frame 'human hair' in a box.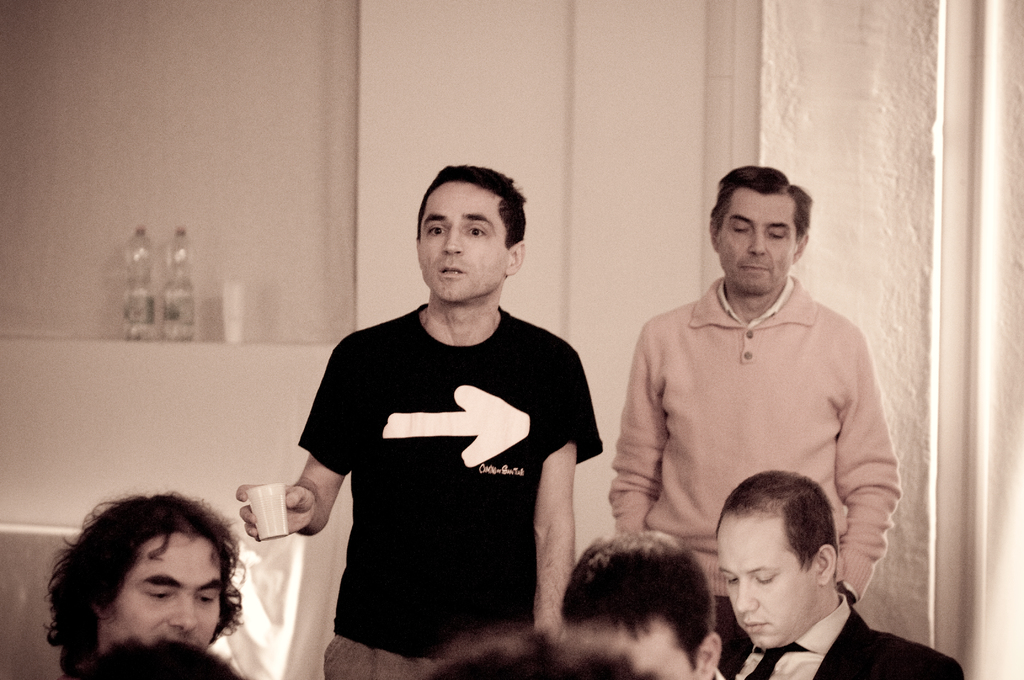
Rect(707, 163, 812, 248).
